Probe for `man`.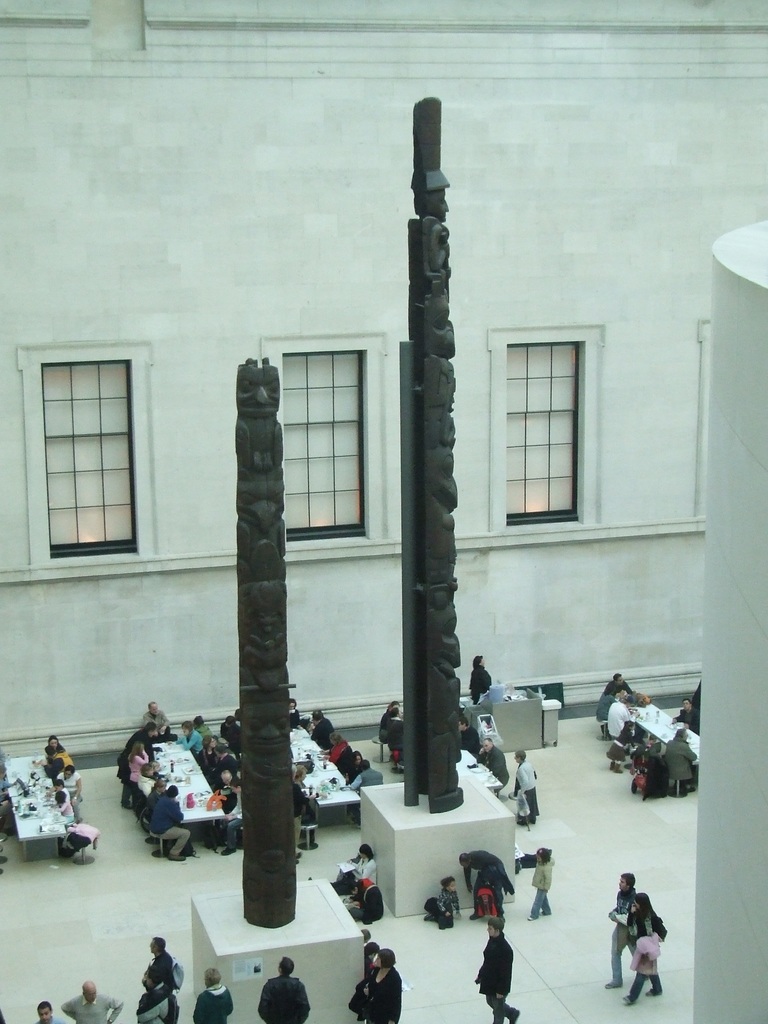
Probe result: {"left": 461, "top": 719, "right": 482, "bottom": 750}.
